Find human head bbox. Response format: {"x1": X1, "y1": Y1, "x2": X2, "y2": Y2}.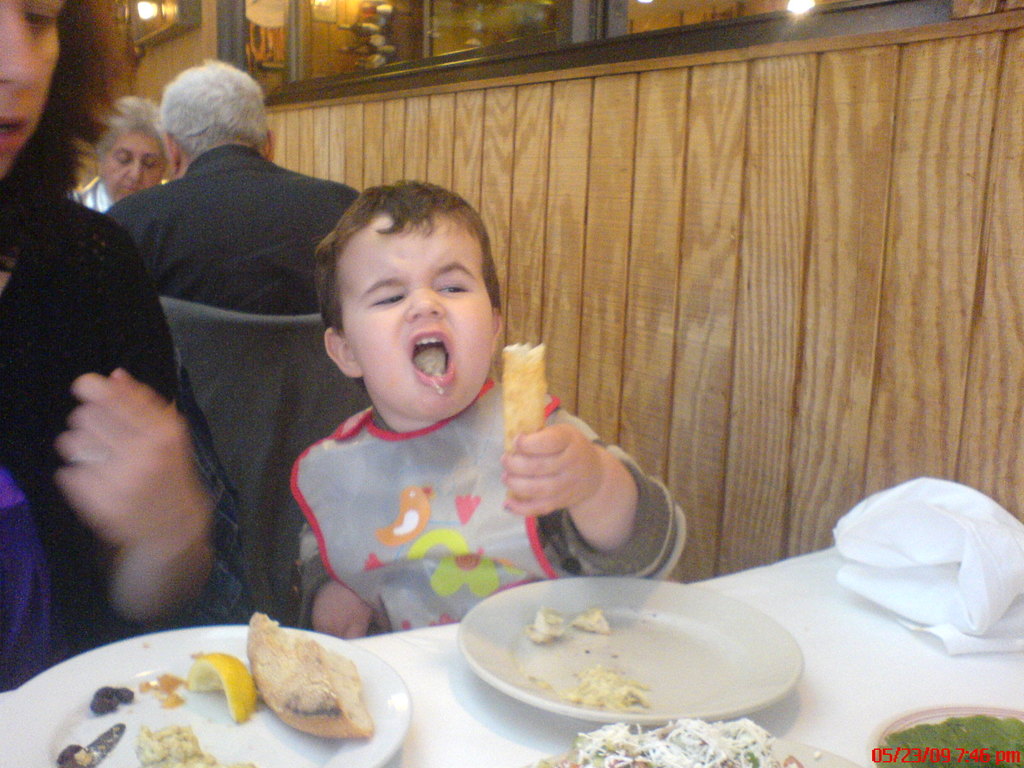
{"x1": 0, "y1": 0, "x2": 75, "y2": 180}.
